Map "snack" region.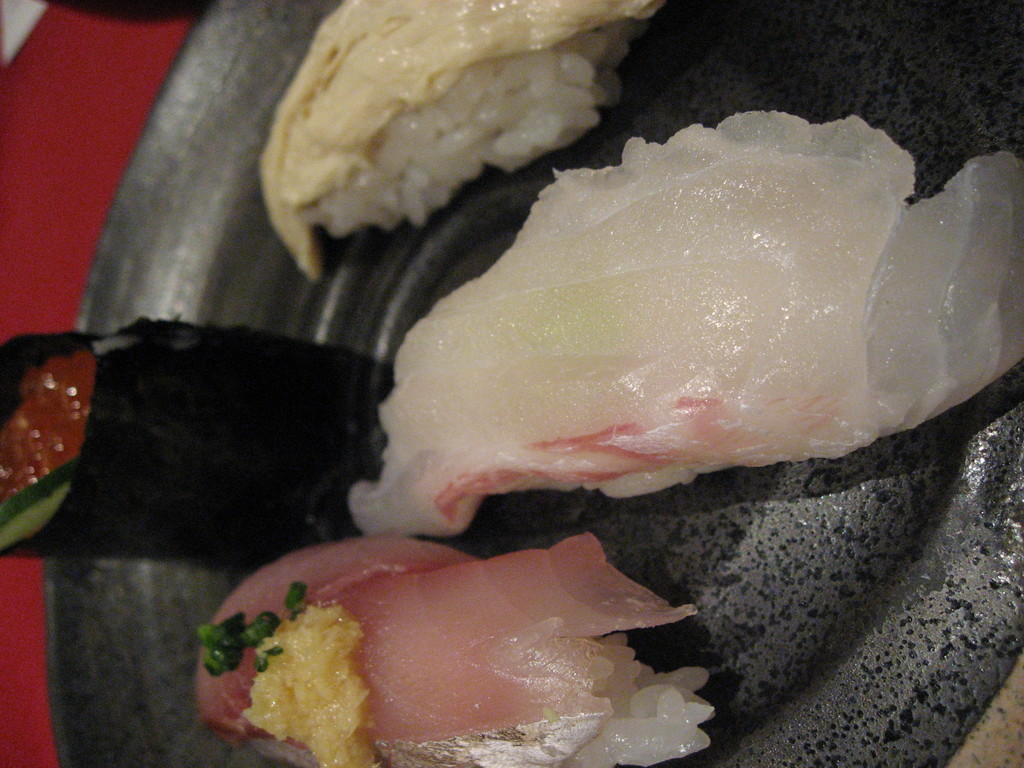
Mapped to select_region(270, 74, 1014, 555).
